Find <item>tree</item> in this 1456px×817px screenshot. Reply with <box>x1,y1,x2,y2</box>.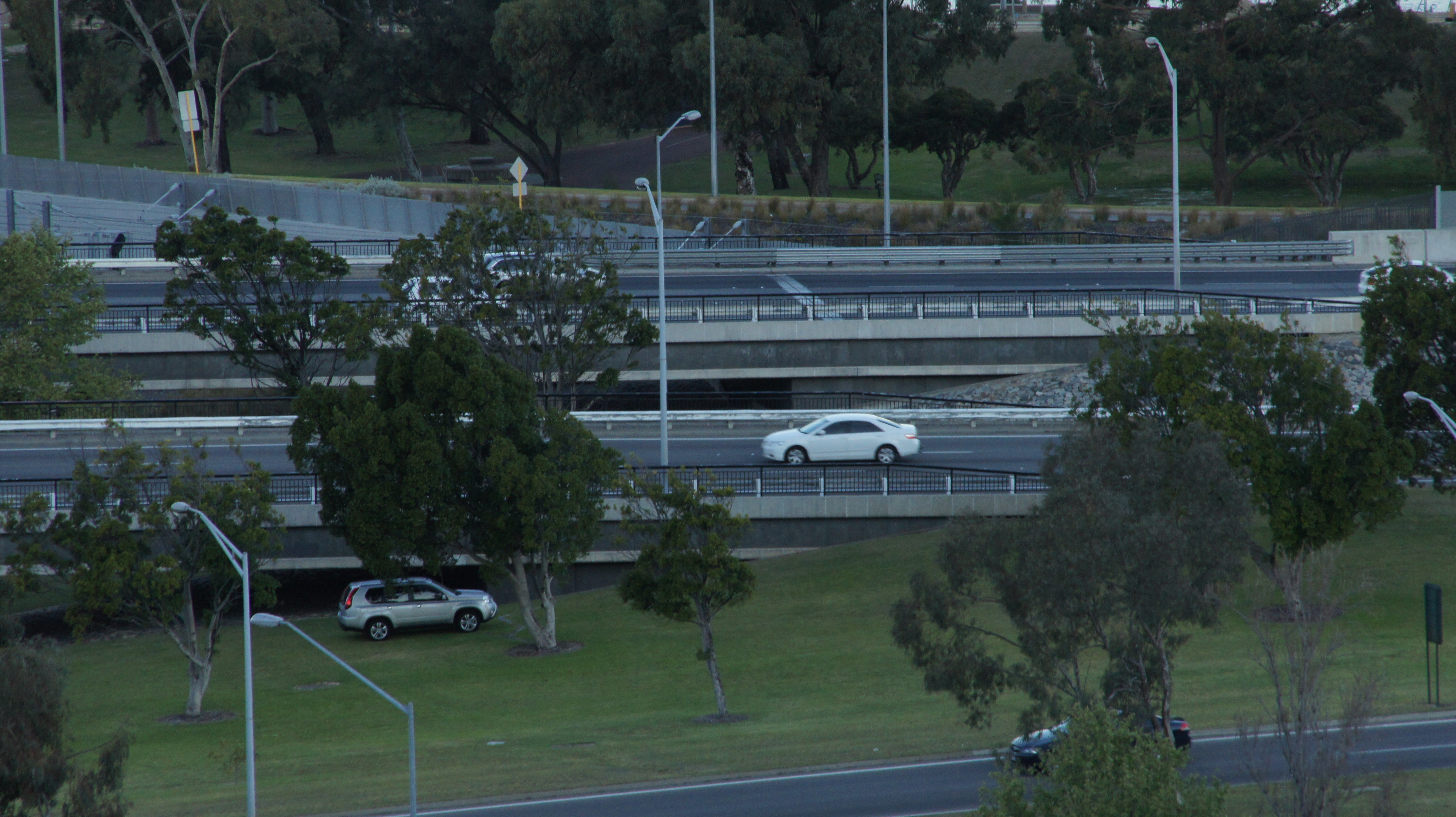
<box>428,75,461,116</box>.
